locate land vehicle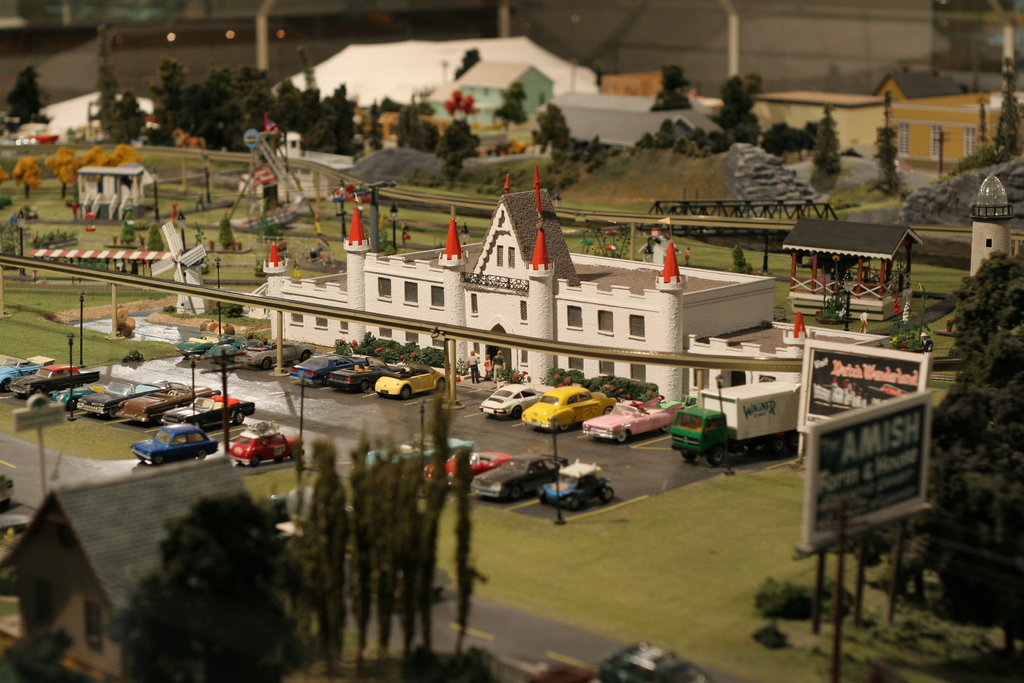
box(229, 423, 300, 469)
